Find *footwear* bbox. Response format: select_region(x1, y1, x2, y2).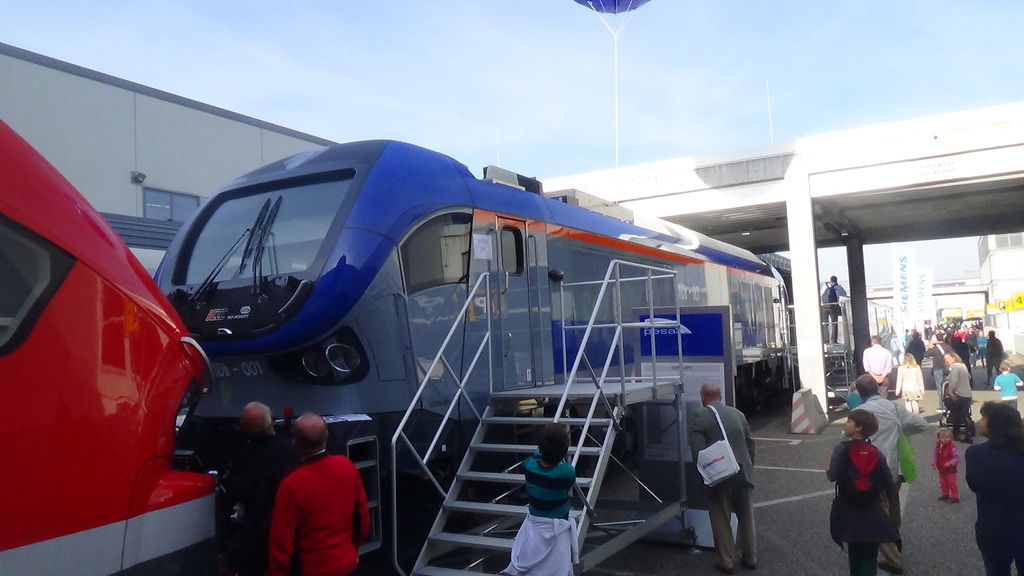
select_region(741, 561, 757, 571).
